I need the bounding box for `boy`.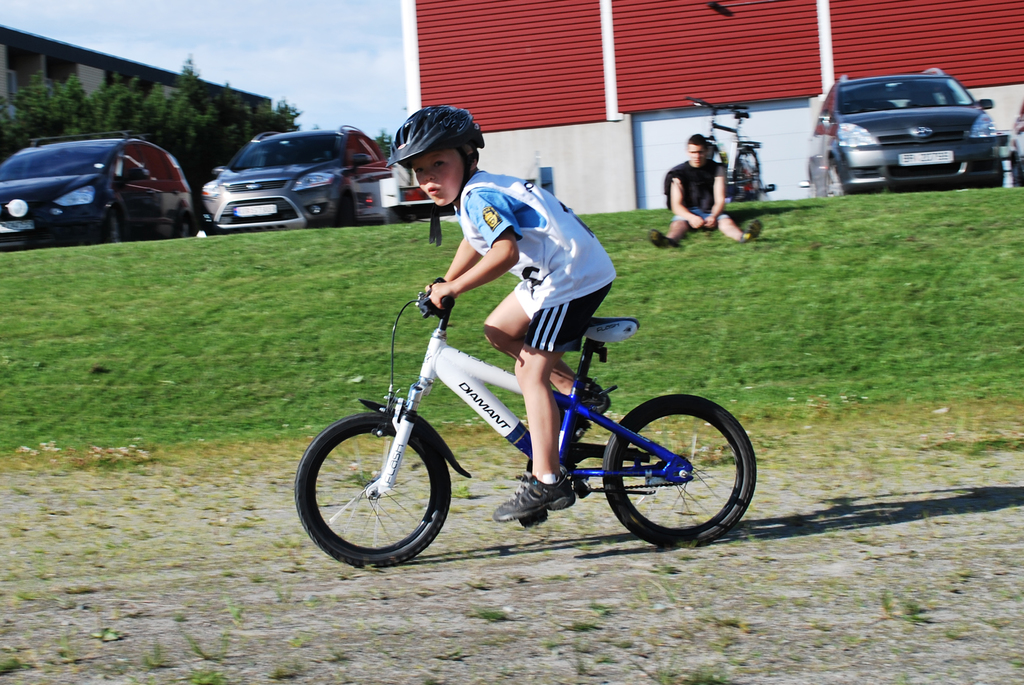
Here it is: [387, 106, 620, 520].
